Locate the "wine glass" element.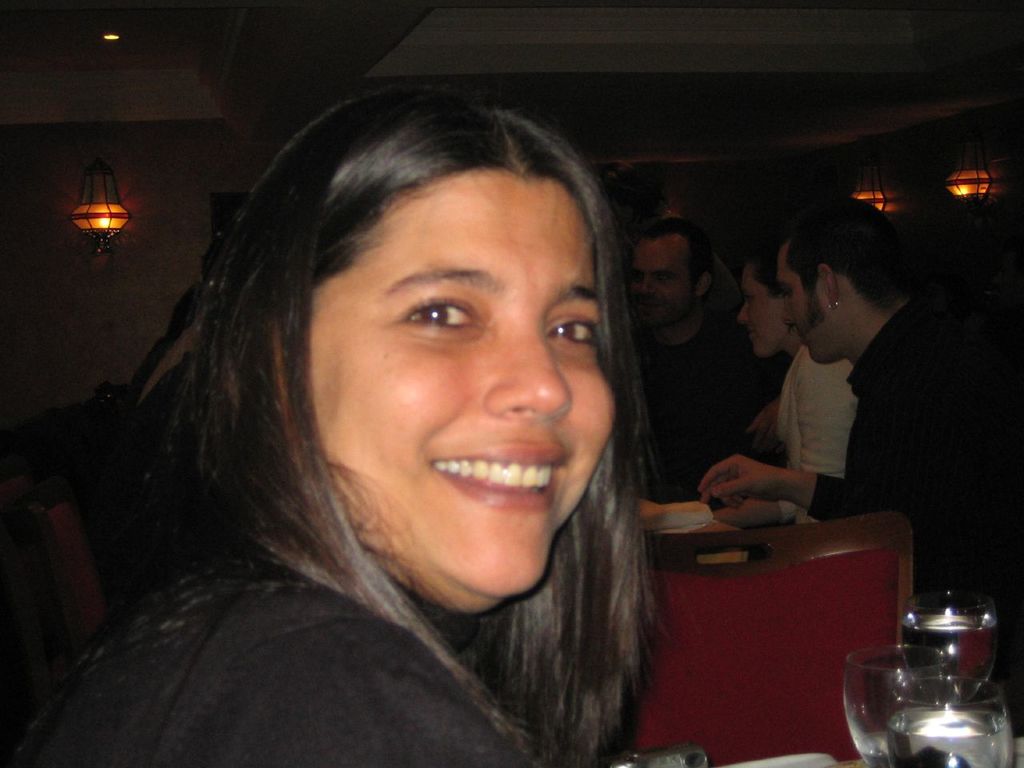
Element bbox: detection(842, 646, 941, 767).
